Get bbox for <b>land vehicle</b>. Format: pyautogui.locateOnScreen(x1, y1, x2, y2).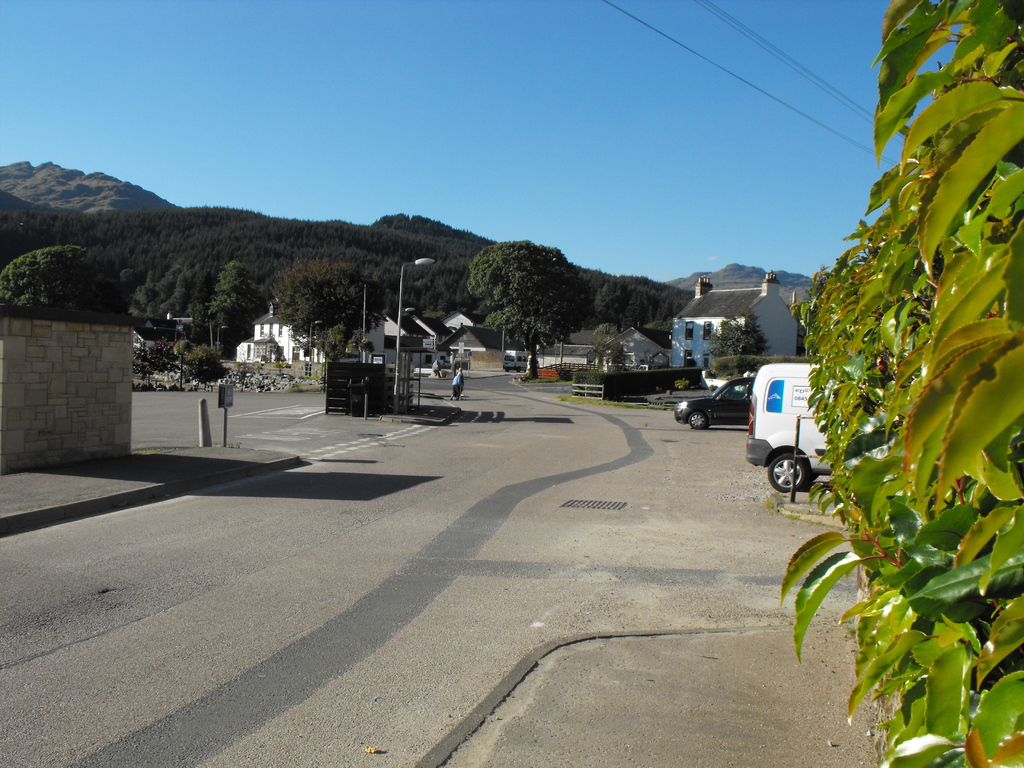
pyautogui.locateOnScreen(504, 349, 530, 374).
